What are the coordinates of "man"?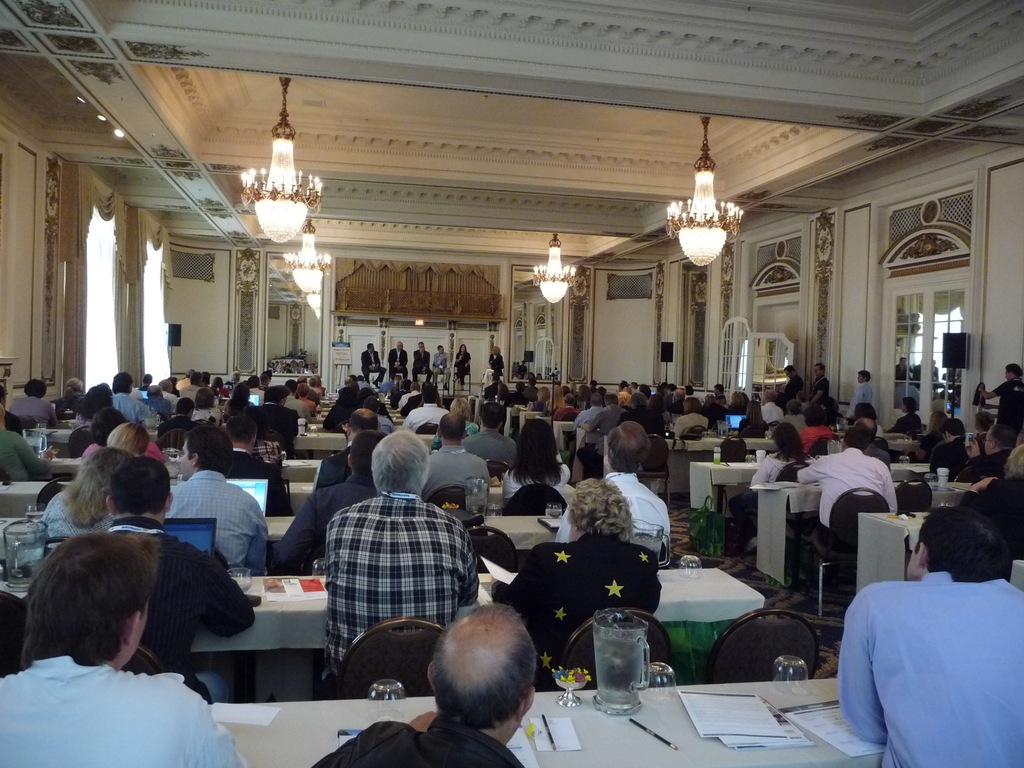
{"x1": 844, "y1": 371, "x2": 873, "y2": 421}.
